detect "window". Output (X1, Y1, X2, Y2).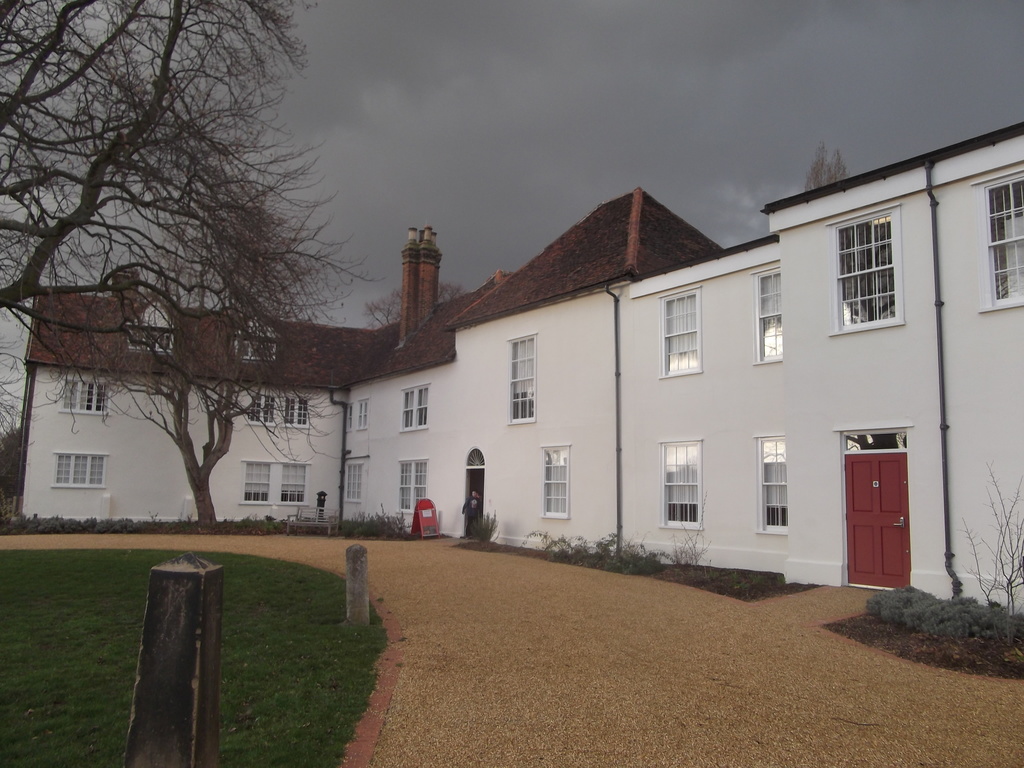
(279, 464, 307, 501).
